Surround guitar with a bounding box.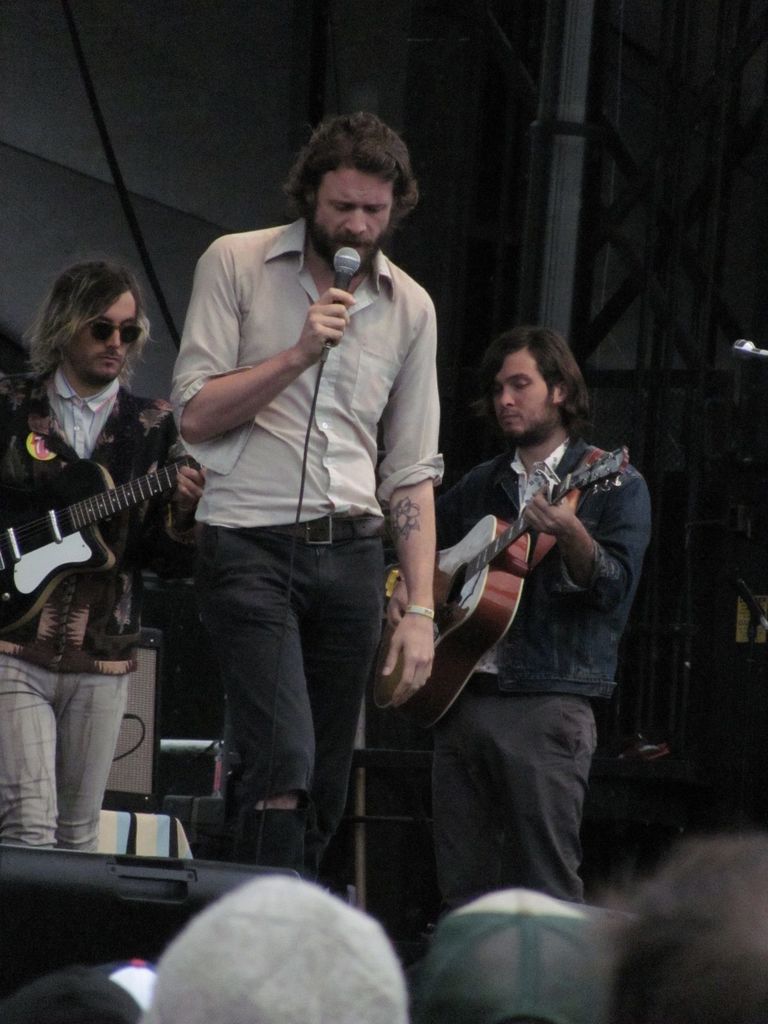
l=381, t=447, r=629, b=730.
